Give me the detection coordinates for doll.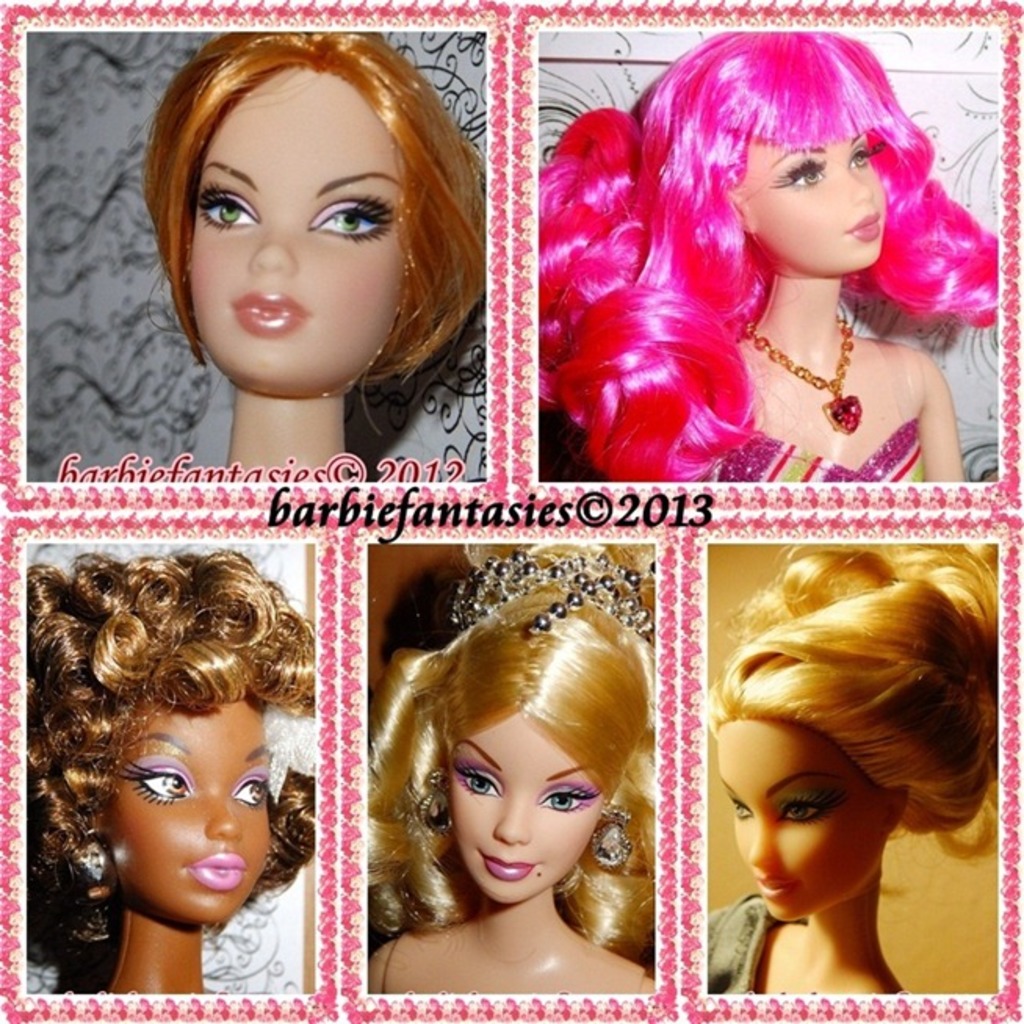
[360,535,656,990].
